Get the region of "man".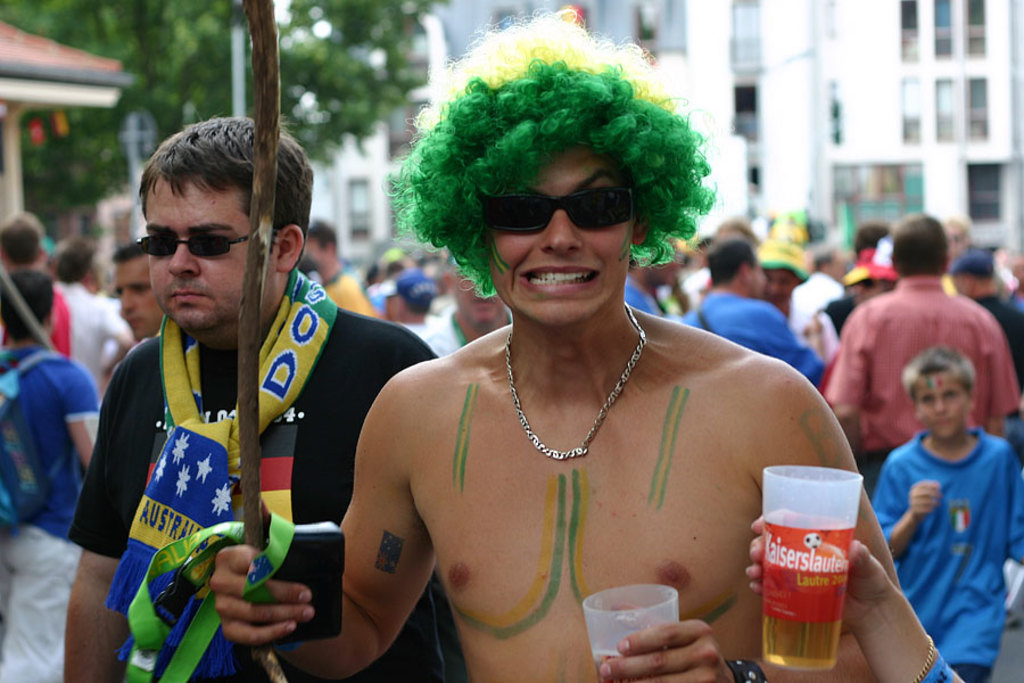
[845, 252, 892, 305].
